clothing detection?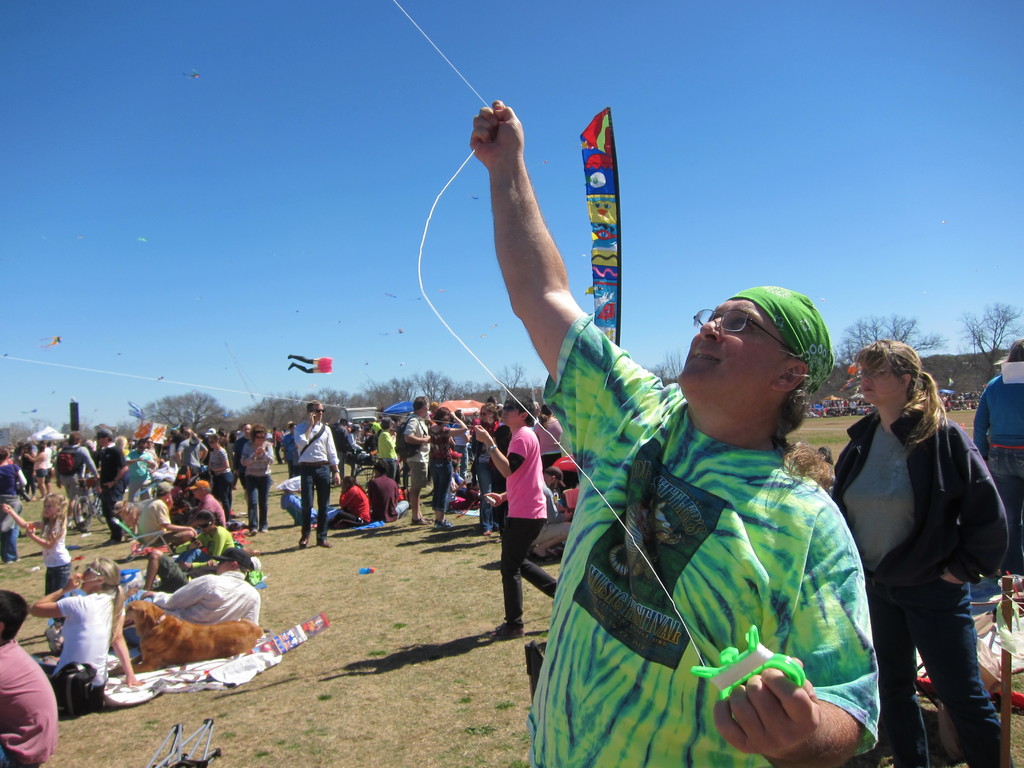
locate(465, 414, 499, 518)
